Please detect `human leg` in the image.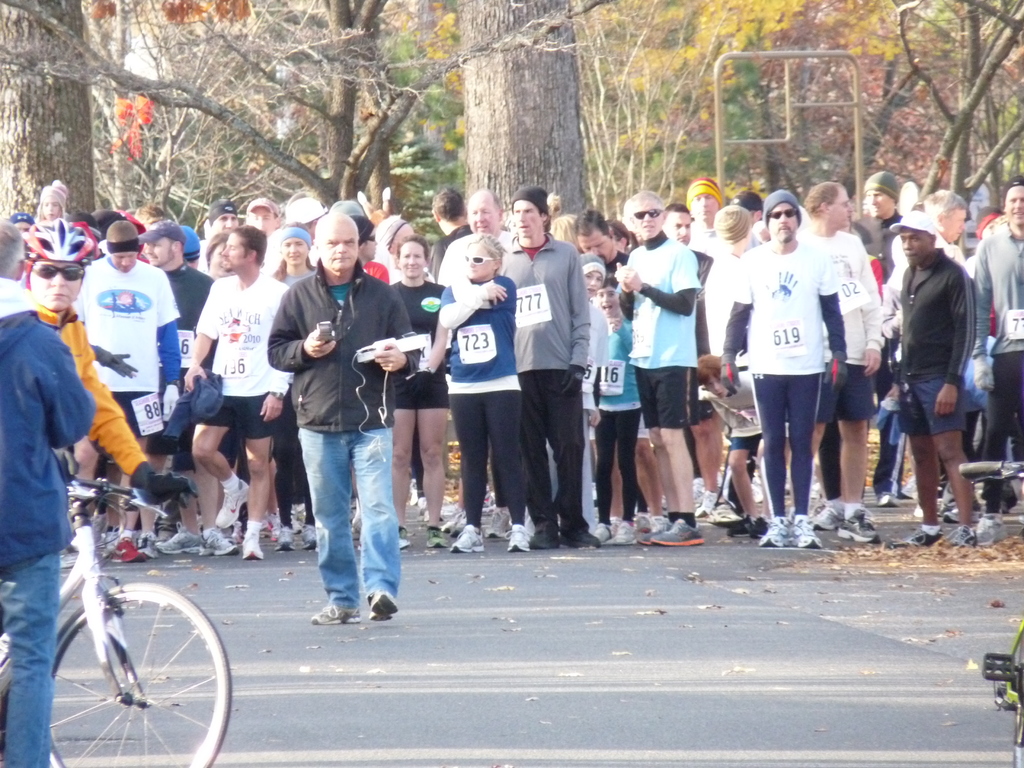
box(72, 398, 309, 563).
